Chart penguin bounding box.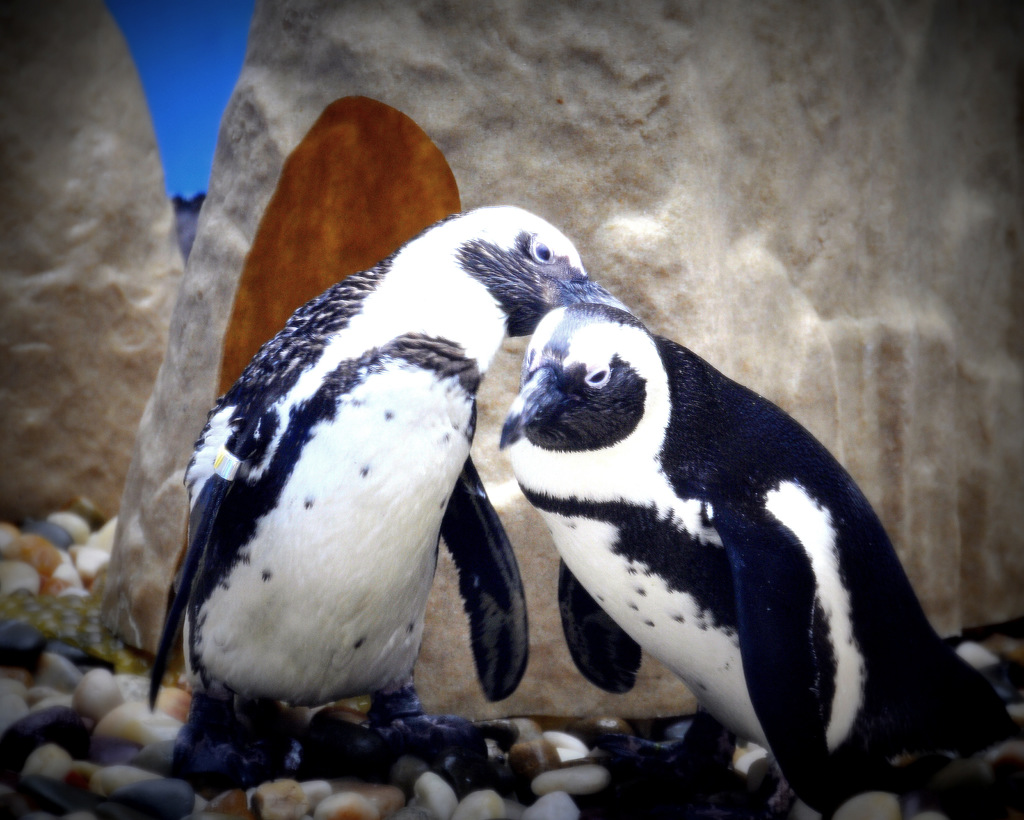
Charted: (x1=143, y1=193, x2=588, y2=803).
